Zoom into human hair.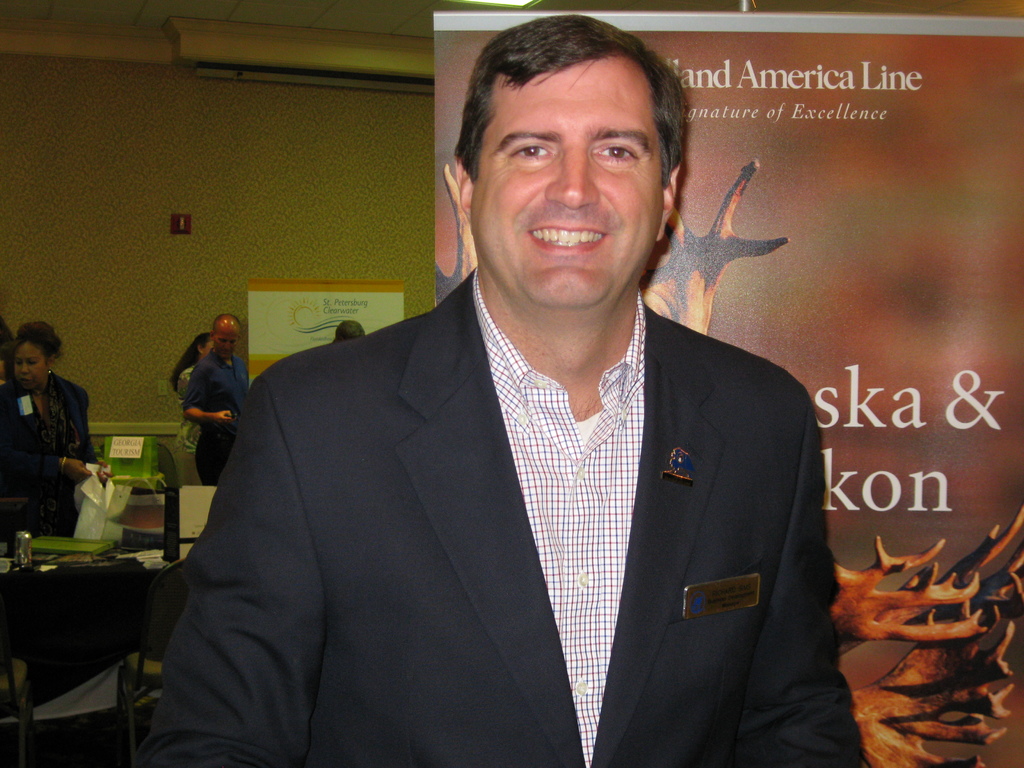
Zoom target: 164,323,214,390.
